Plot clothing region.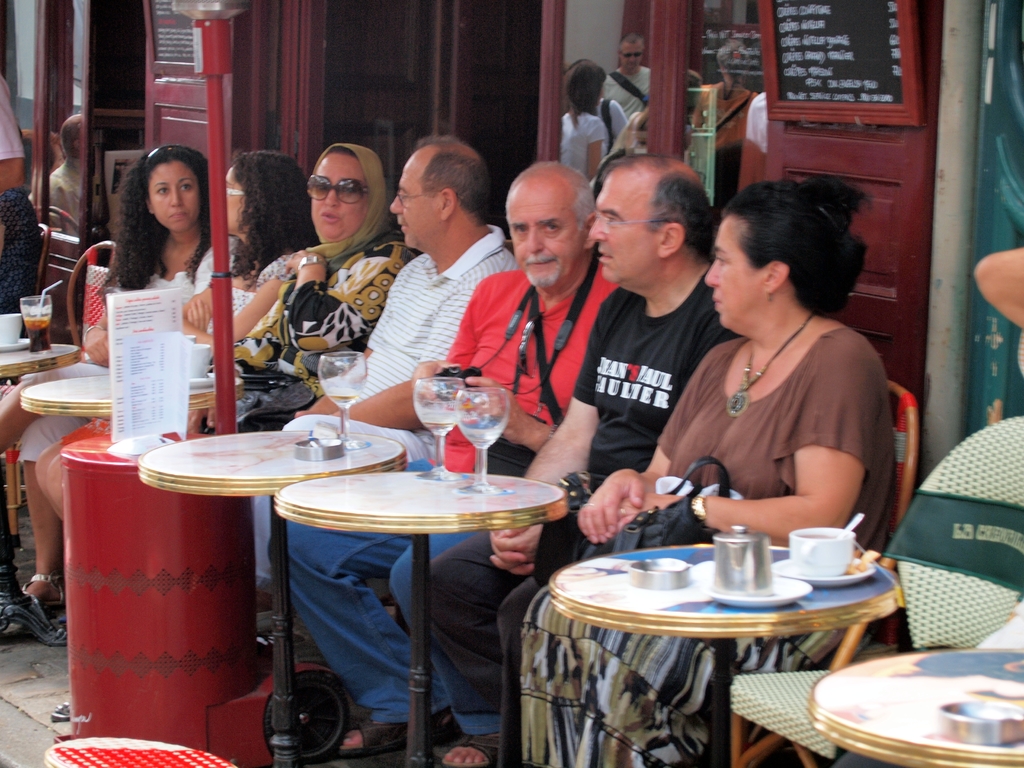
Plotted at bbox=(977, 596, 1023, 648).
